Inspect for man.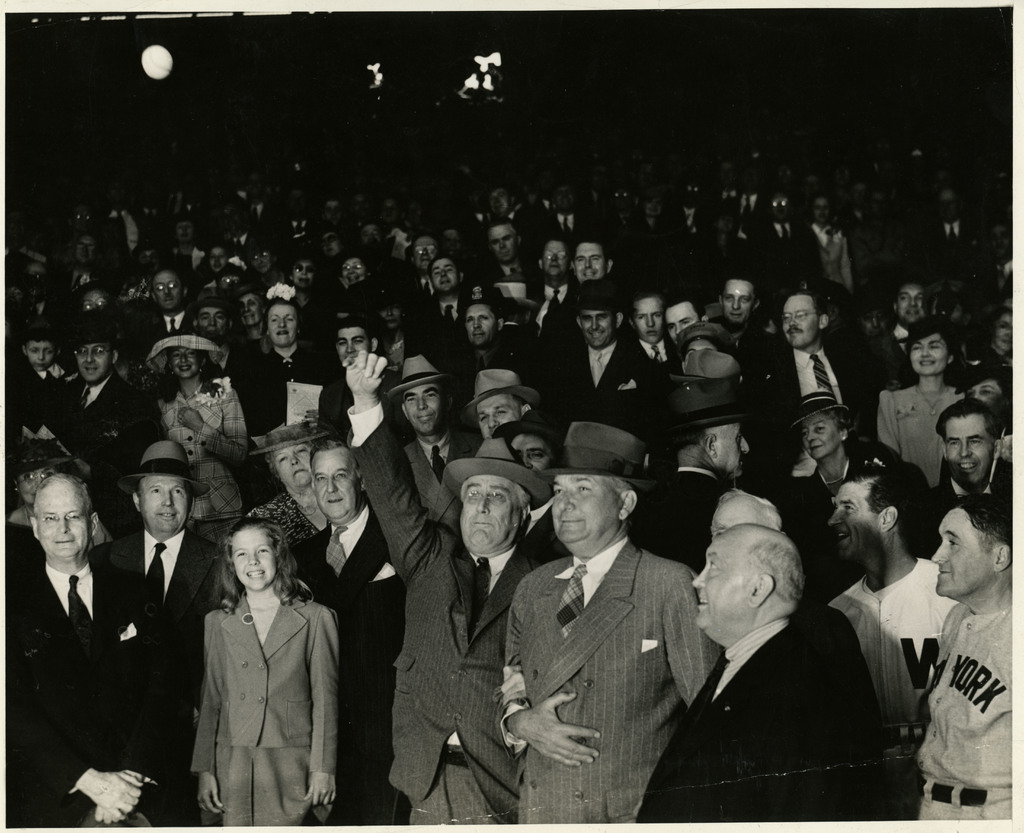
Inspection: <box>292,437,401,826</box>.
